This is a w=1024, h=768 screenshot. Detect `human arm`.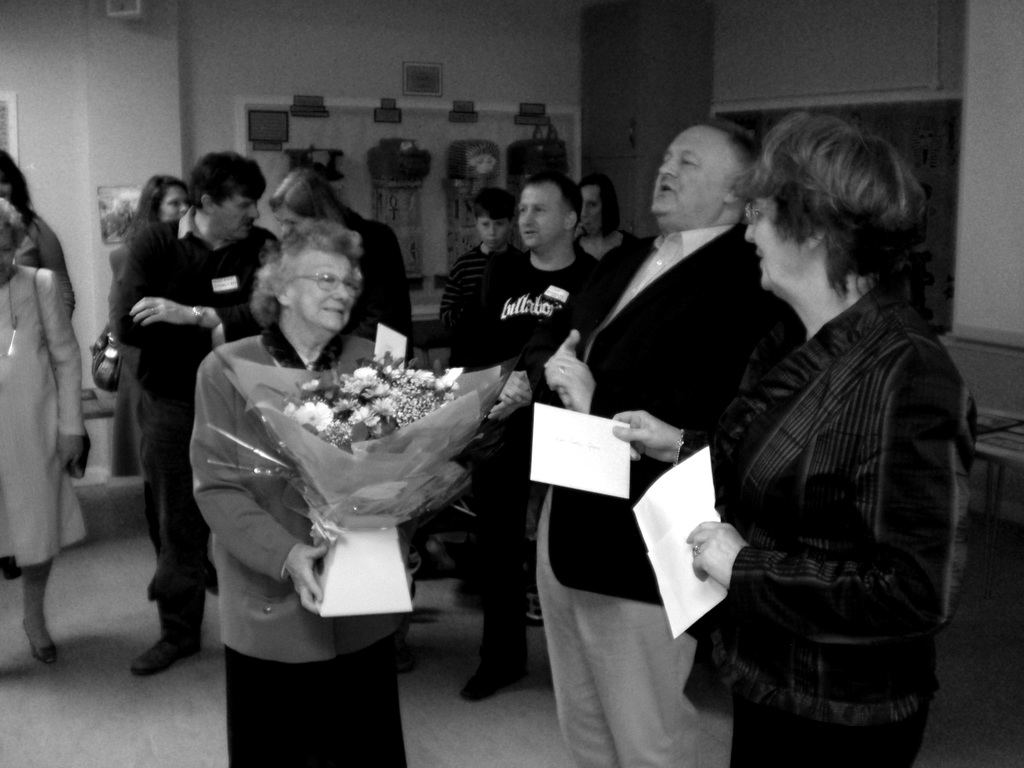
{"x1": 188, "y1": 352, "x2": 334, "y2": 621}.
